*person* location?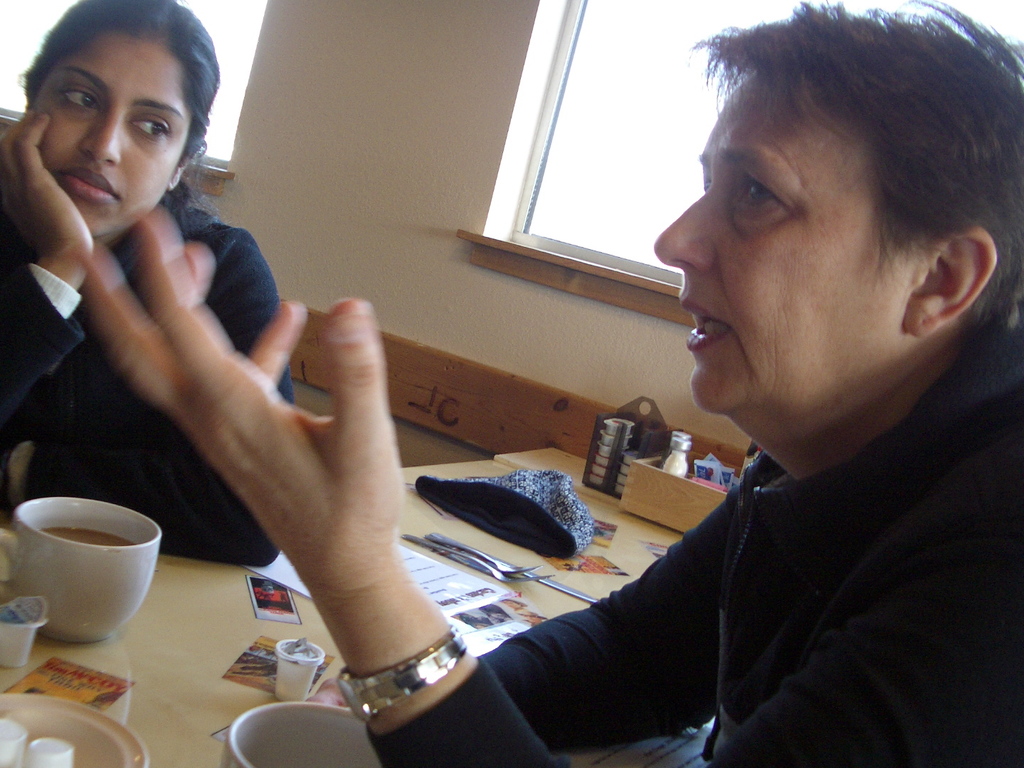
x1=0, y1=0, x2=302, y2=574
